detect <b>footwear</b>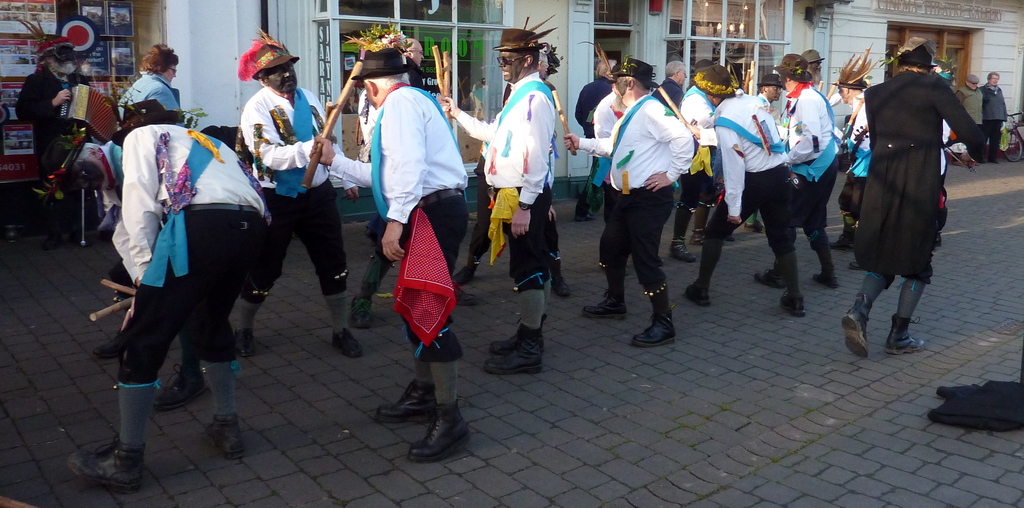
bbox=(814, 270, 837, 289)
